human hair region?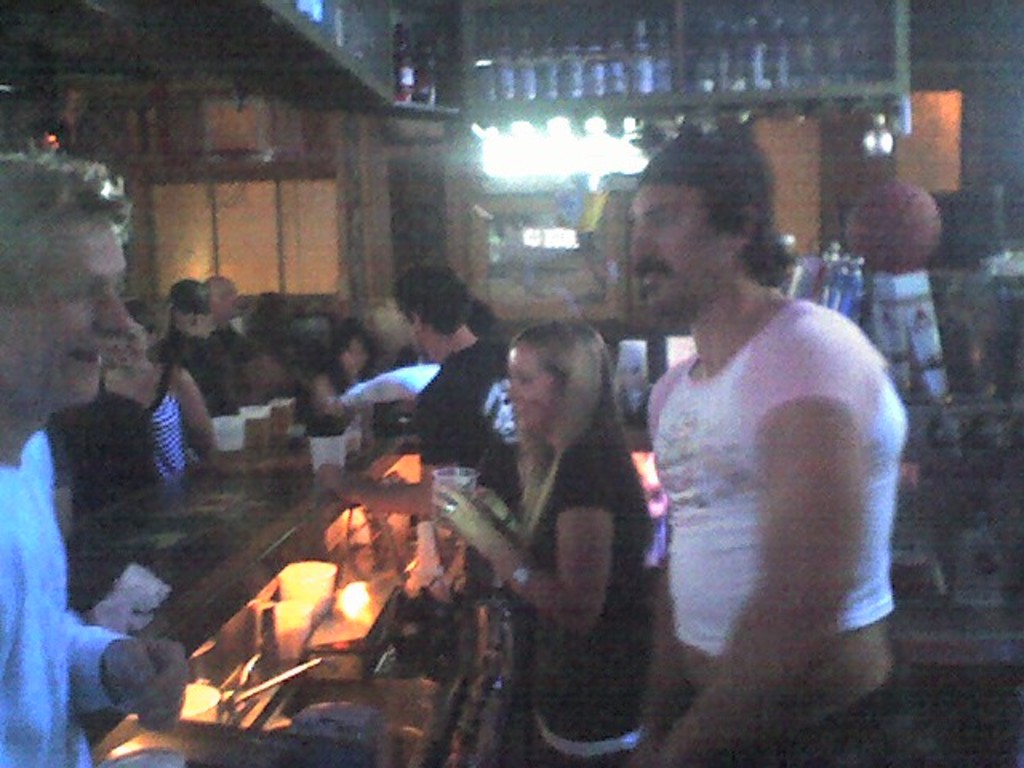
select_region(0, 139, 128, 315)
